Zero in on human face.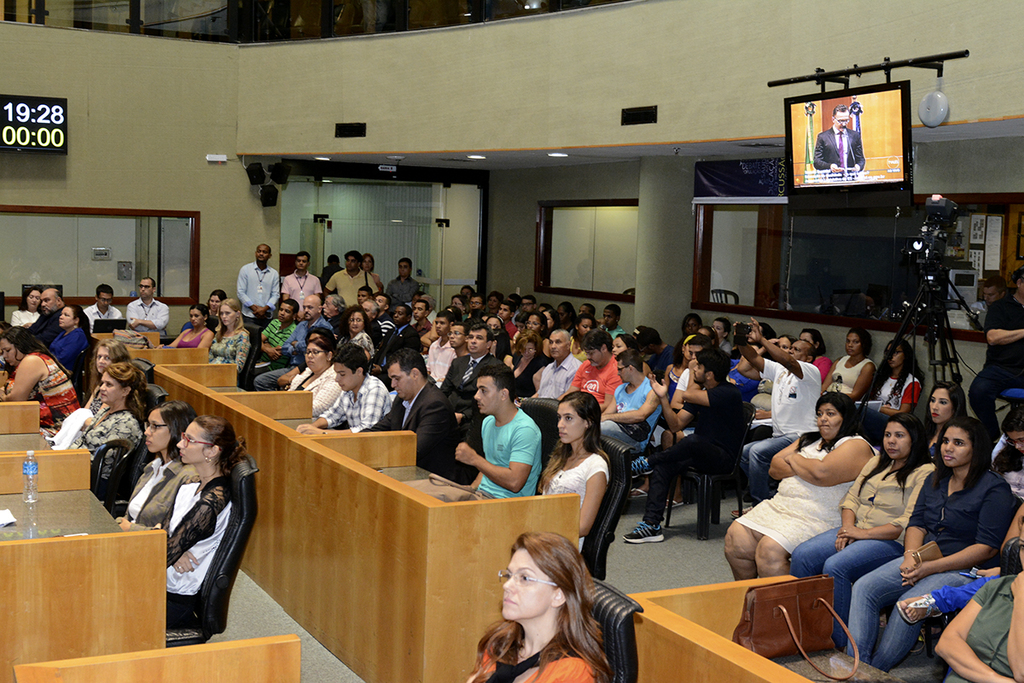
Zeroed in: box(544, 313, 556, 328).
